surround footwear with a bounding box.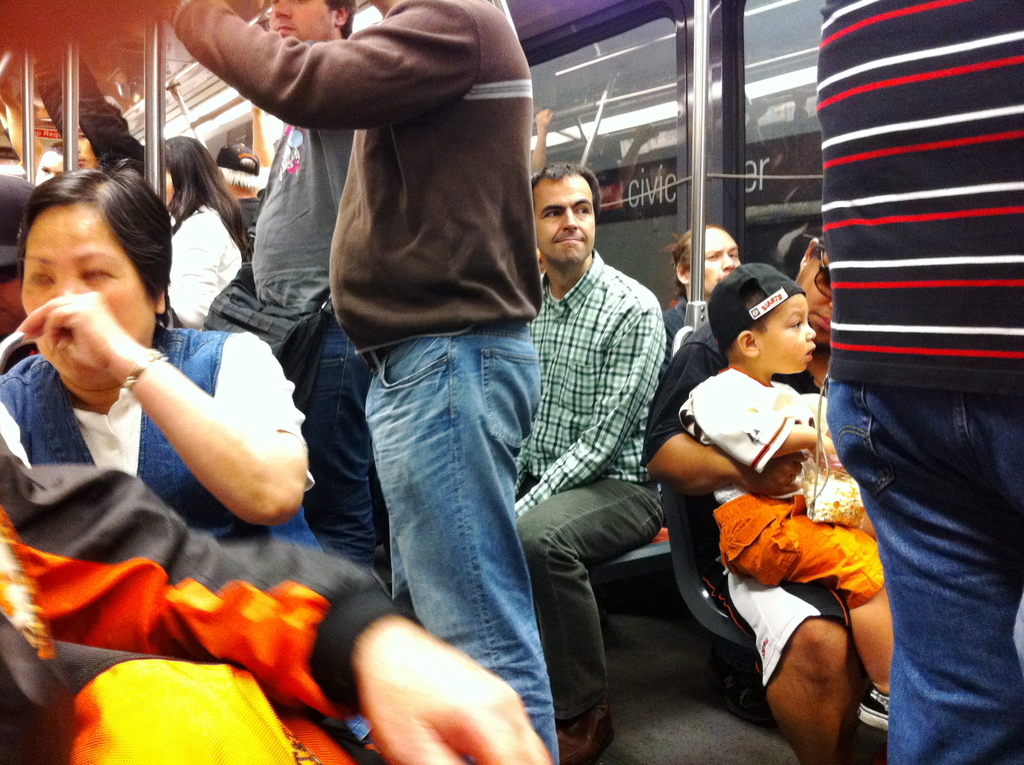
553, 697, 611, 764.
